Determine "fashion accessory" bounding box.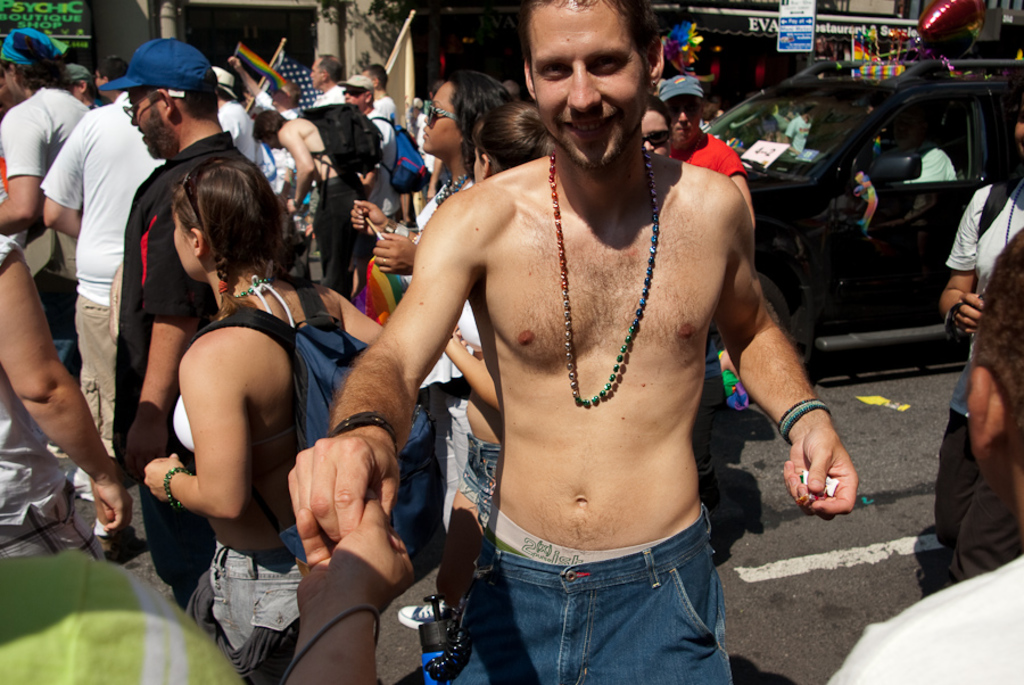
Determined: Rect(177, 155, 236, 238).
